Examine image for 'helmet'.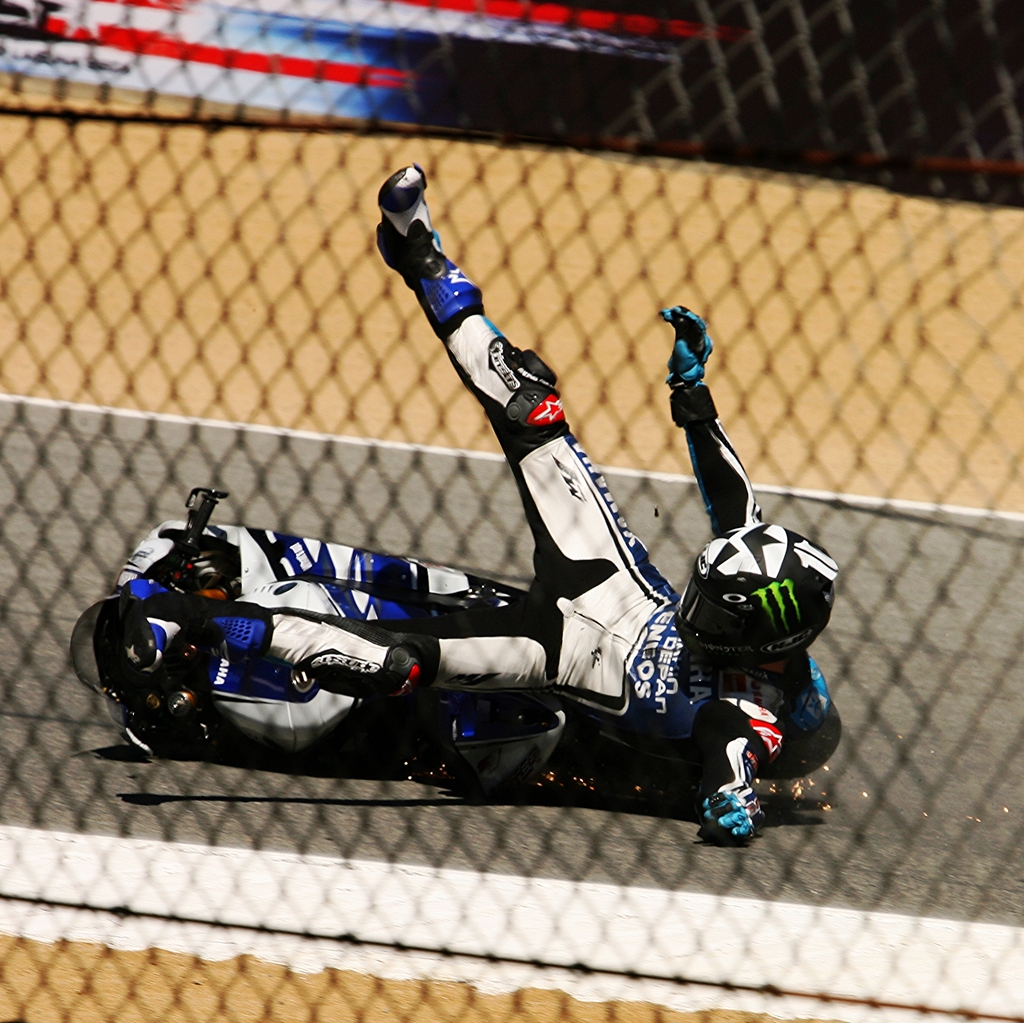
Examination result: 669 519 839 669.
